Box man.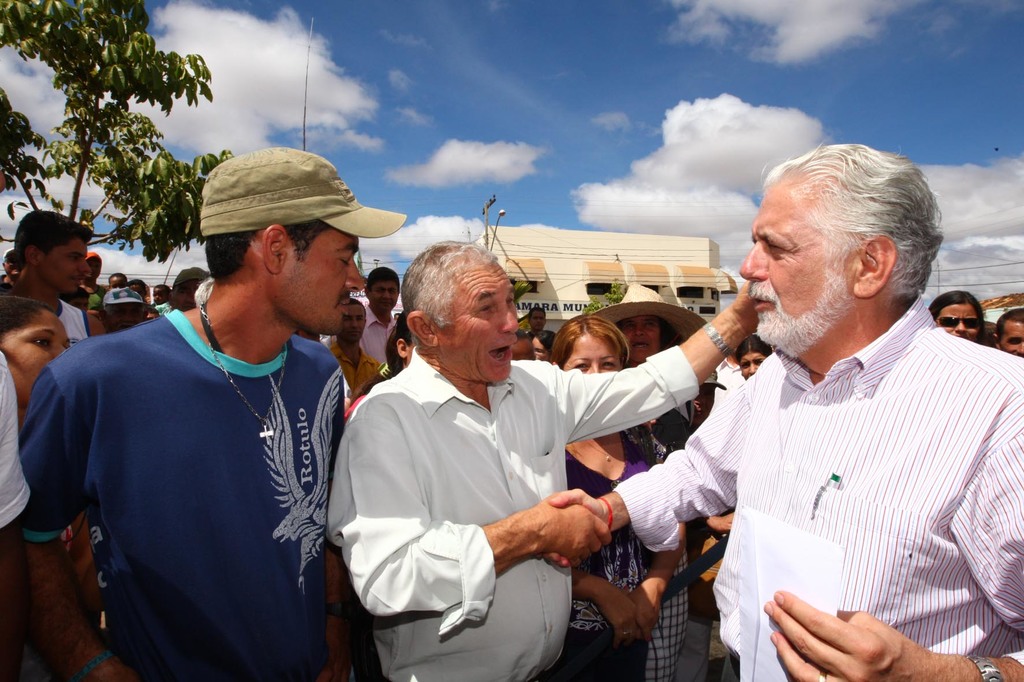
329,239,760,681.
